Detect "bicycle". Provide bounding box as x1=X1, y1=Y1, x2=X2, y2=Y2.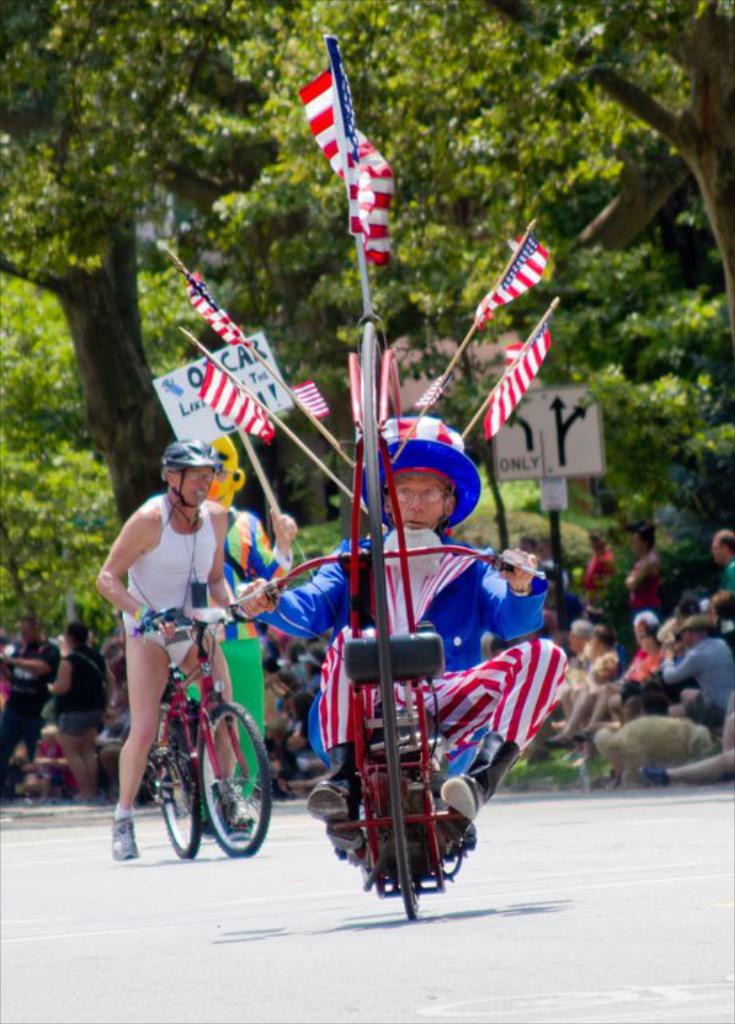
x1=112, y1=598, x2=271, y2=867.
